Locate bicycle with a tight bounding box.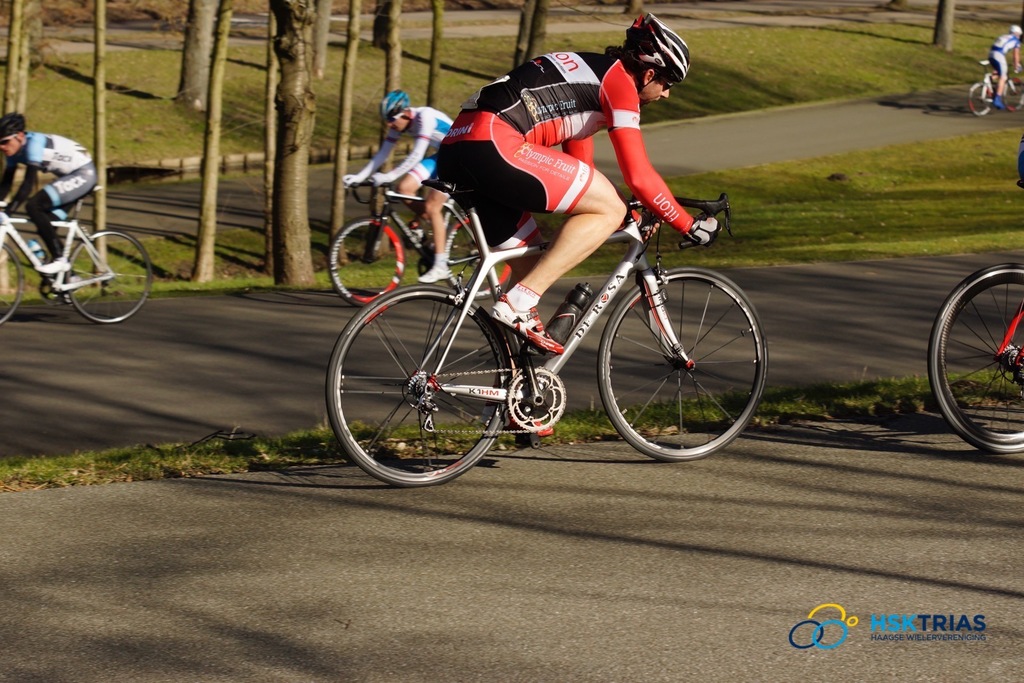
region(925, 260, 1023, 453).
